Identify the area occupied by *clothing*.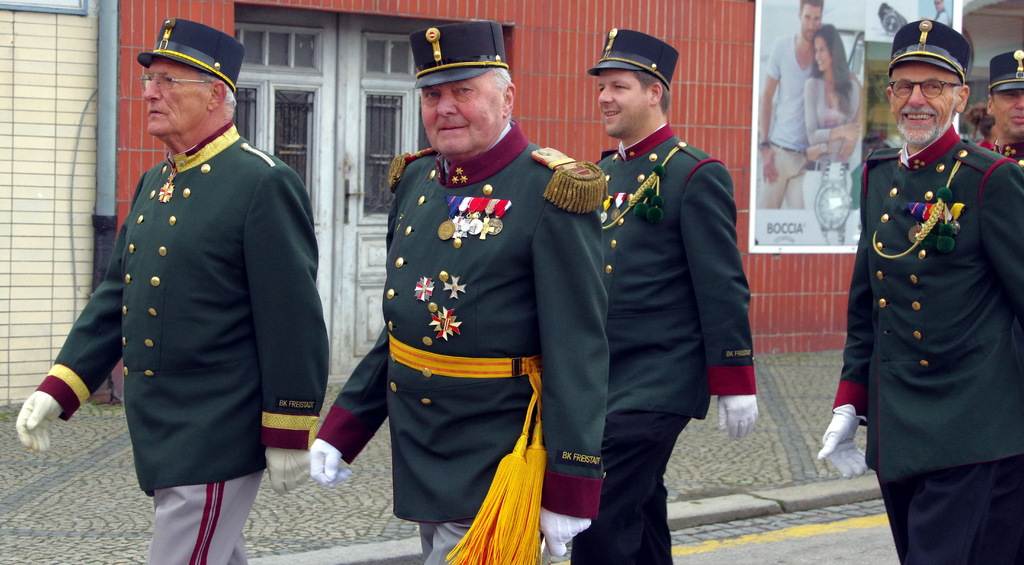
Area: <region>333, 115, 617, 564</region>.
